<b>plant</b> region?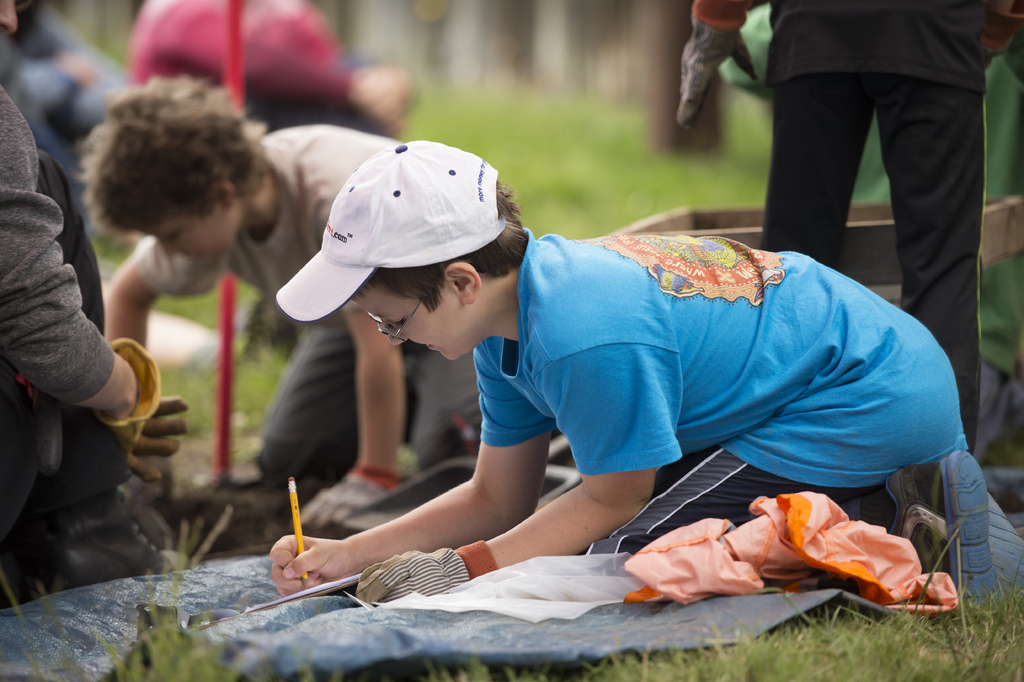
select_region(228, 320, 289, 435)
